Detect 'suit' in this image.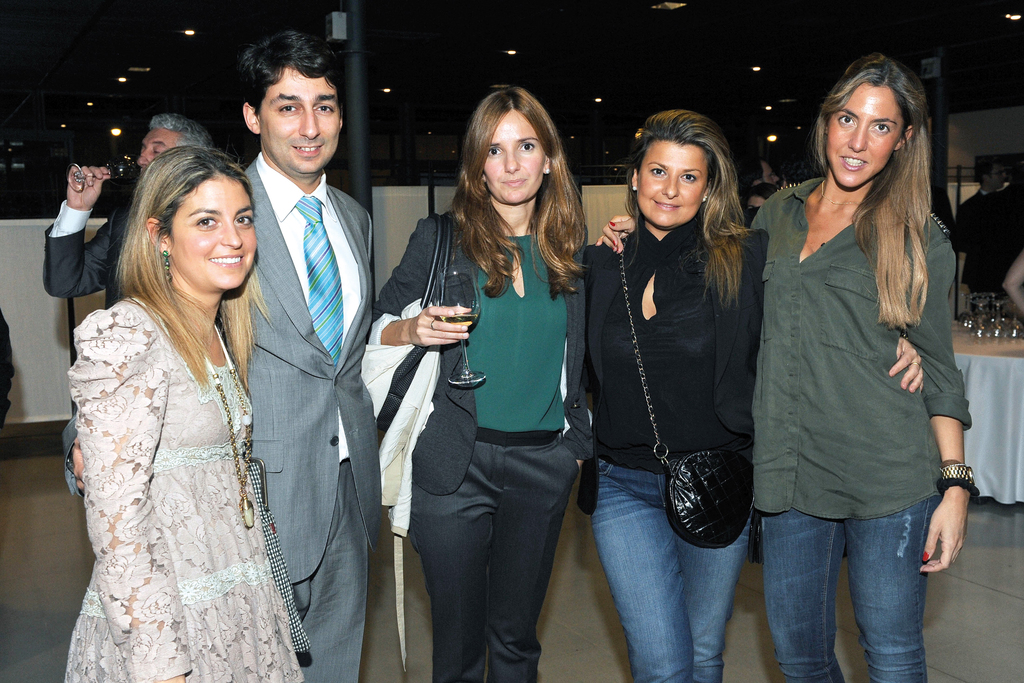
Detection: bbox=(243, 68, 379, 634).
